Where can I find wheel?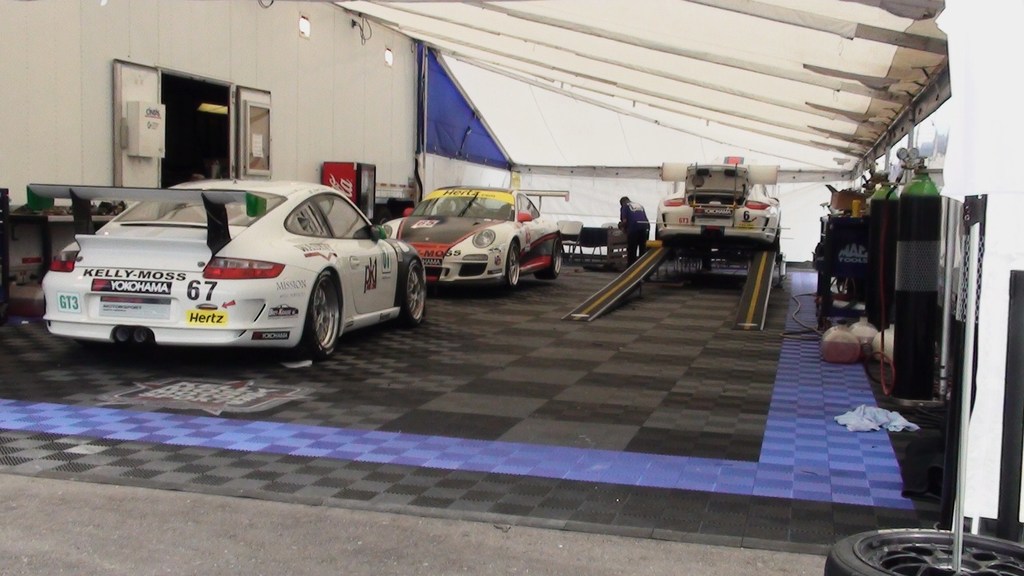
You can find it at <region>499, 240, 521, 291</region>.
